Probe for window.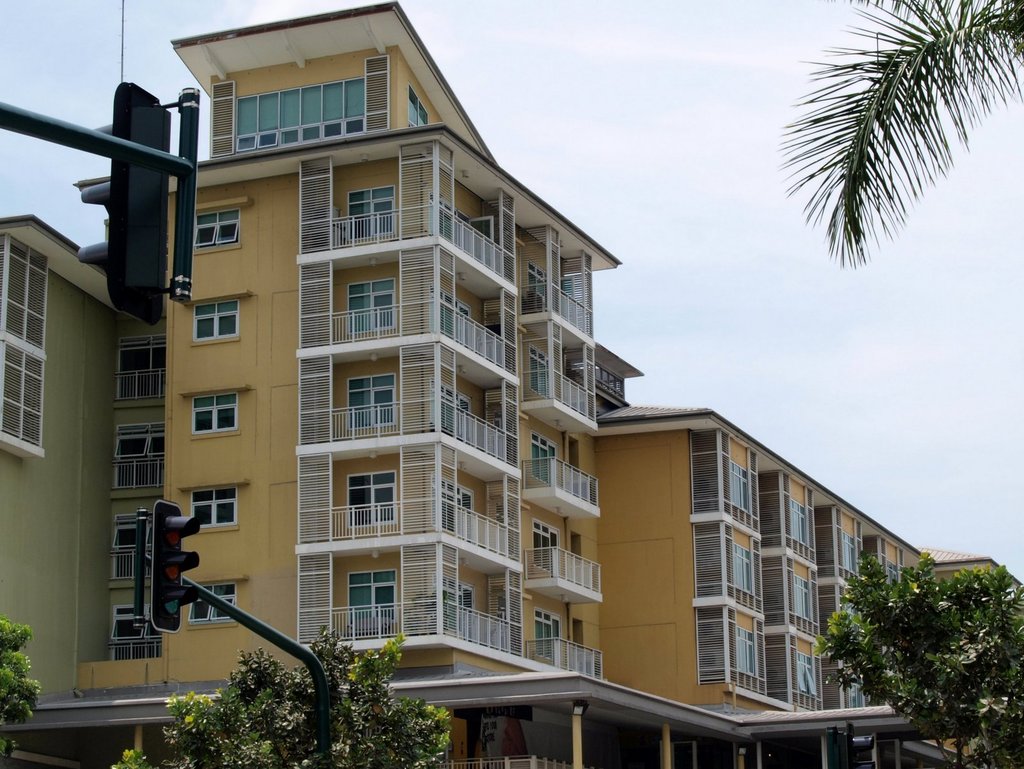
Probe result: x1=10, y1=345, x2=45, y2=450.
